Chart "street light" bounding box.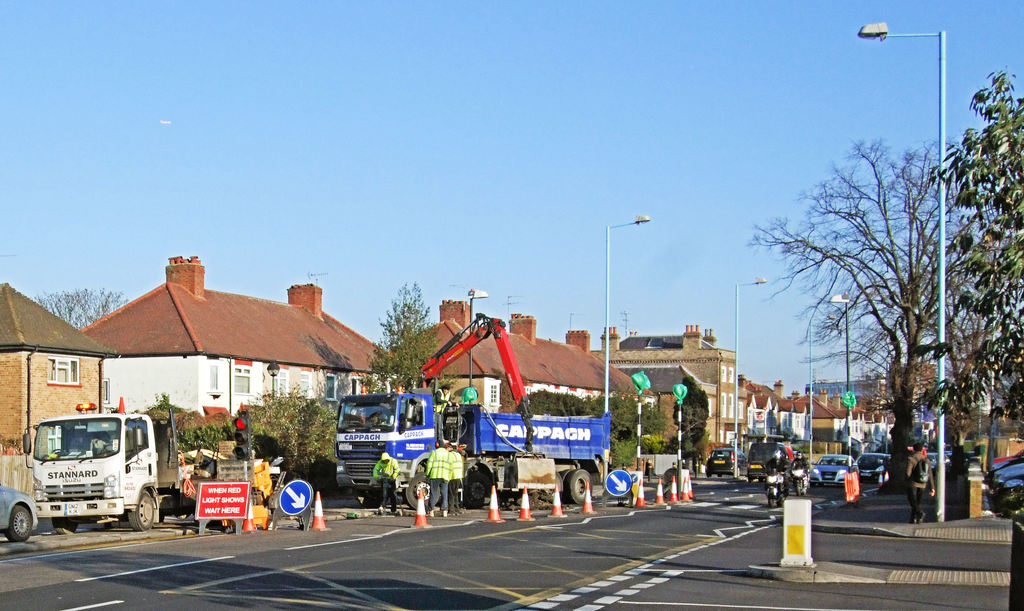
Charted: <bbox>465, 286, 484, 404</bbox>.
